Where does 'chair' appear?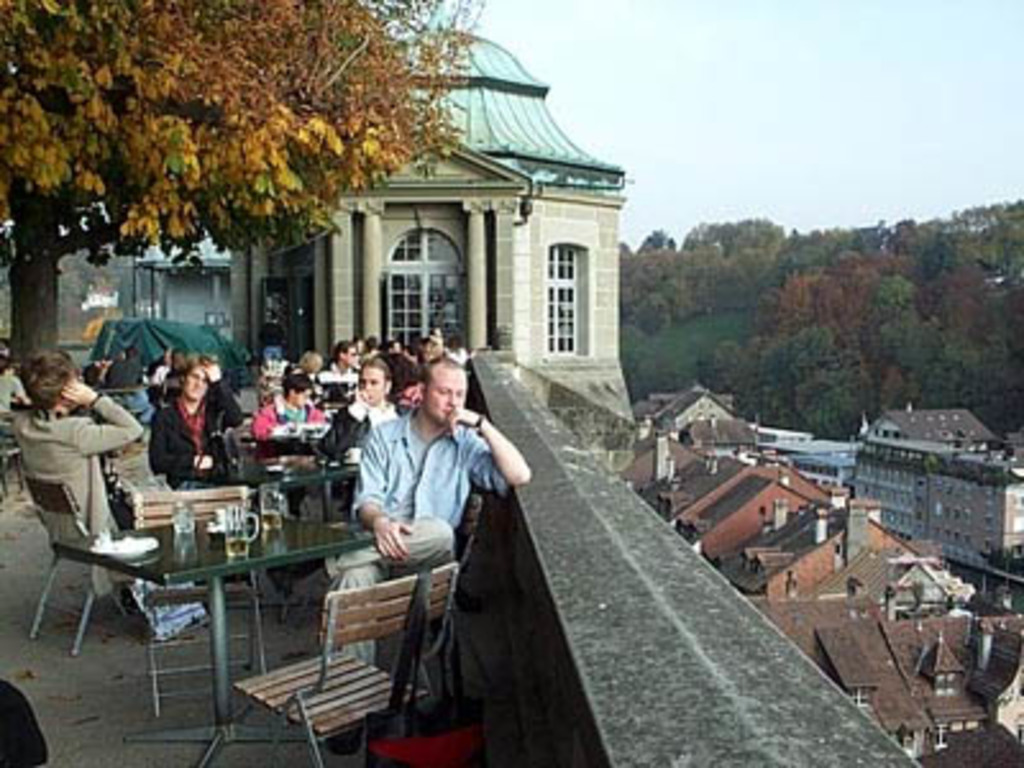
Appears at (131,481,271,714).
